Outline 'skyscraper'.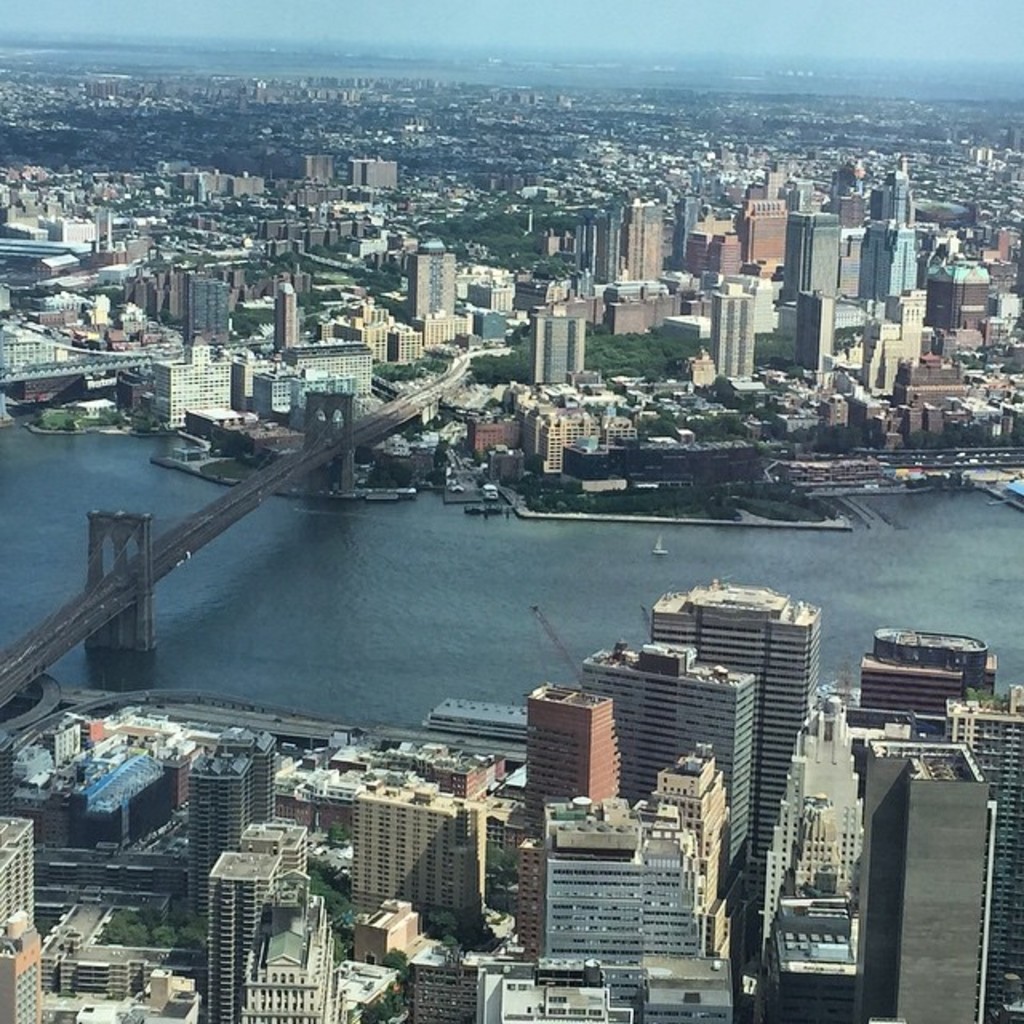
Outline: 573/192/662/290.
